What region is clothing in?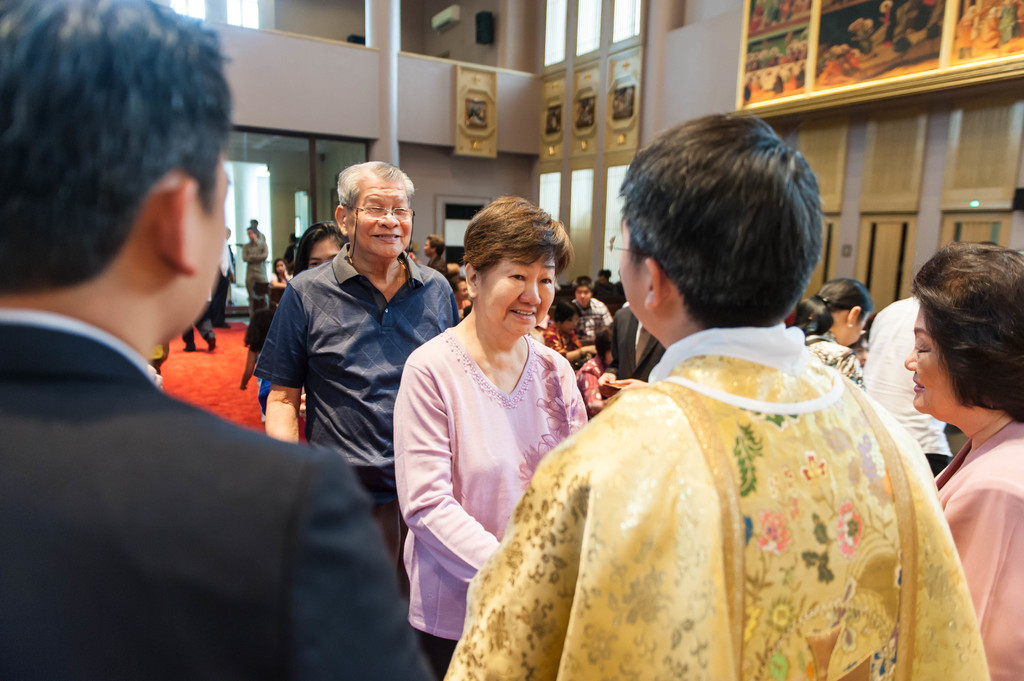
bbox(447, 298, 960, 680).
